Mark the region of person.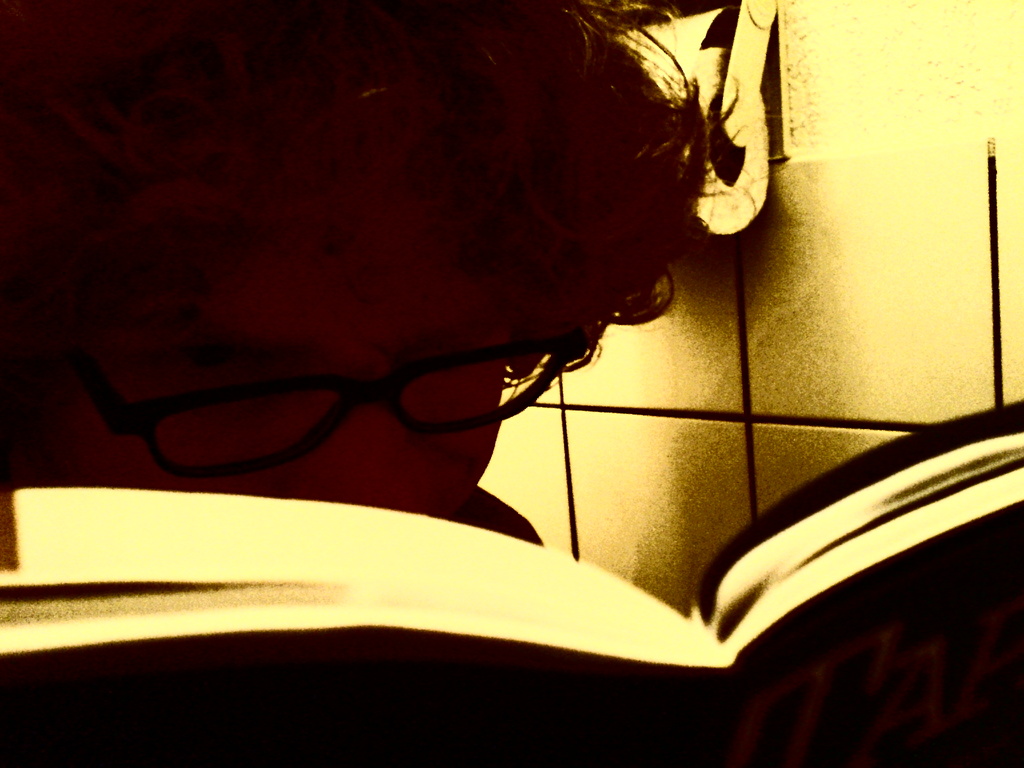
Region: (0,19,708,543).
